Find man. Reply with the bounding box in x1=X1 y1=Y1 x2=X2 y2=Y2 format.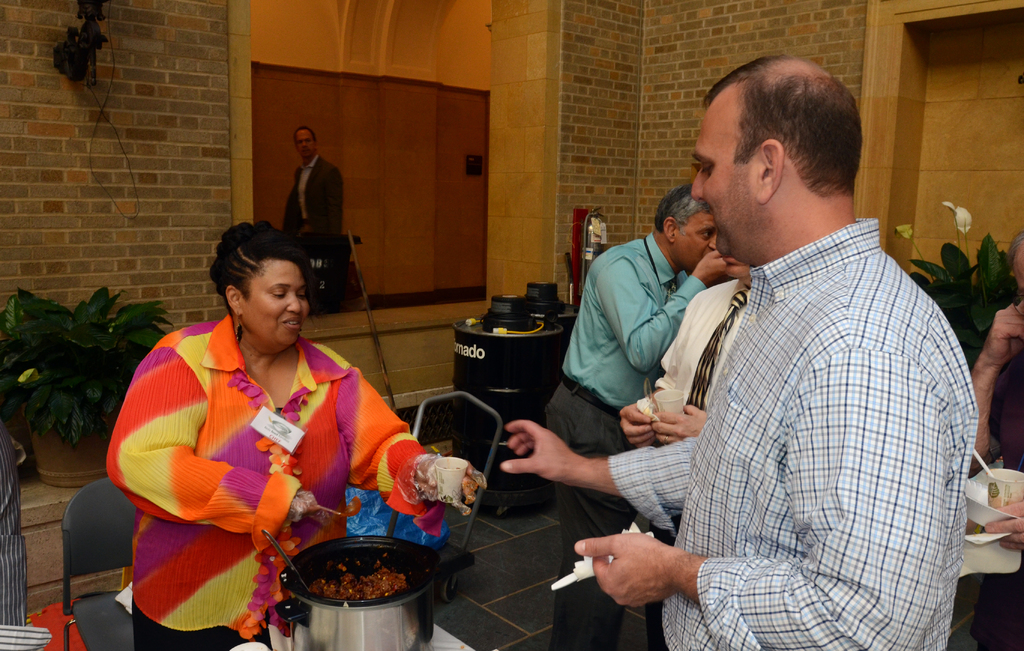
x1=544 y1=182 x2=719 y2=650.
